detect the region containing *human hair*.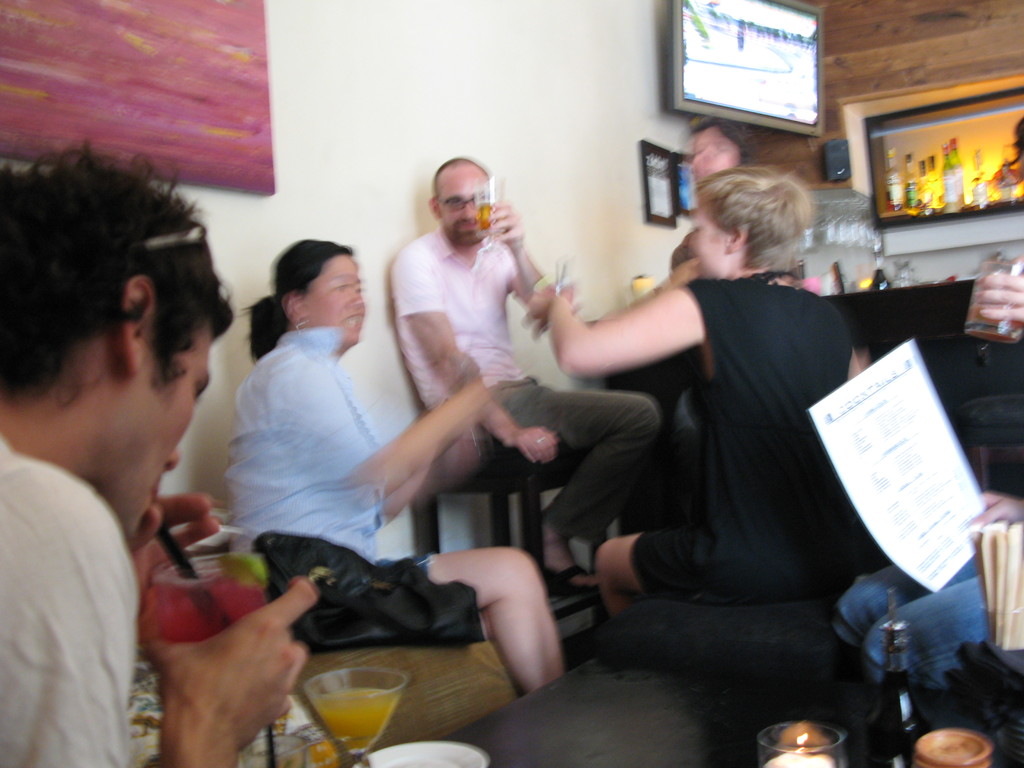
Rect(685, 149, 829, 289).
